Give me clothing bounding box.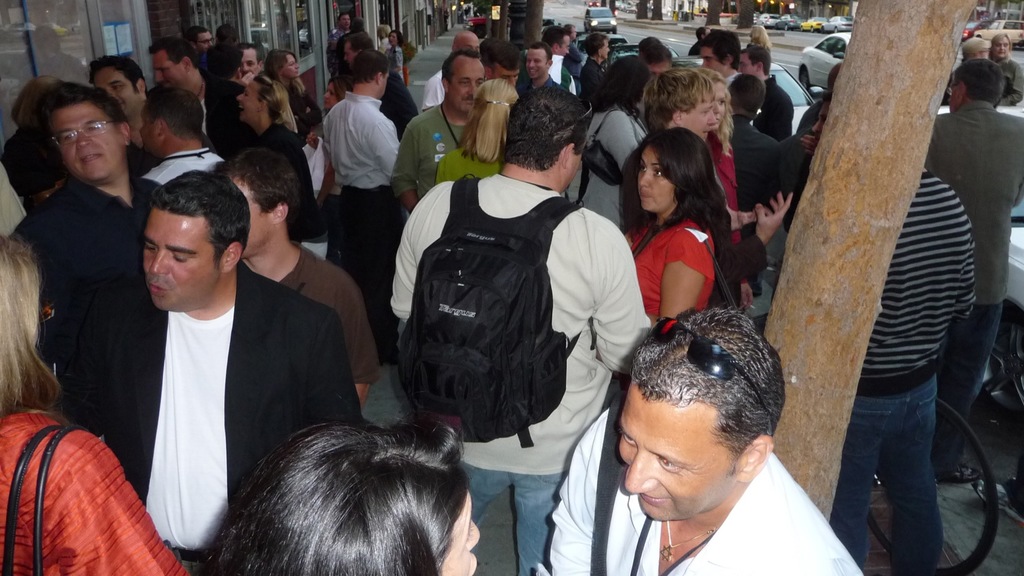
(left=0, top=161, right=23, bottom=243).
